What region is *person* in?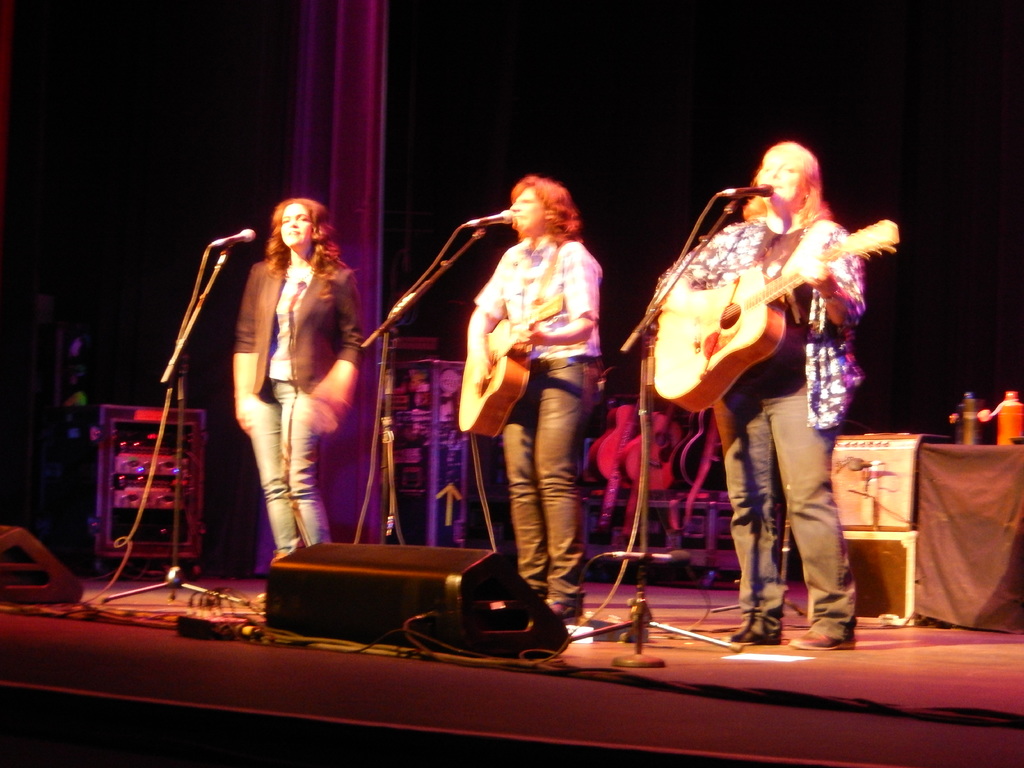
[left=224, top=188, right=367, bottom=584].
